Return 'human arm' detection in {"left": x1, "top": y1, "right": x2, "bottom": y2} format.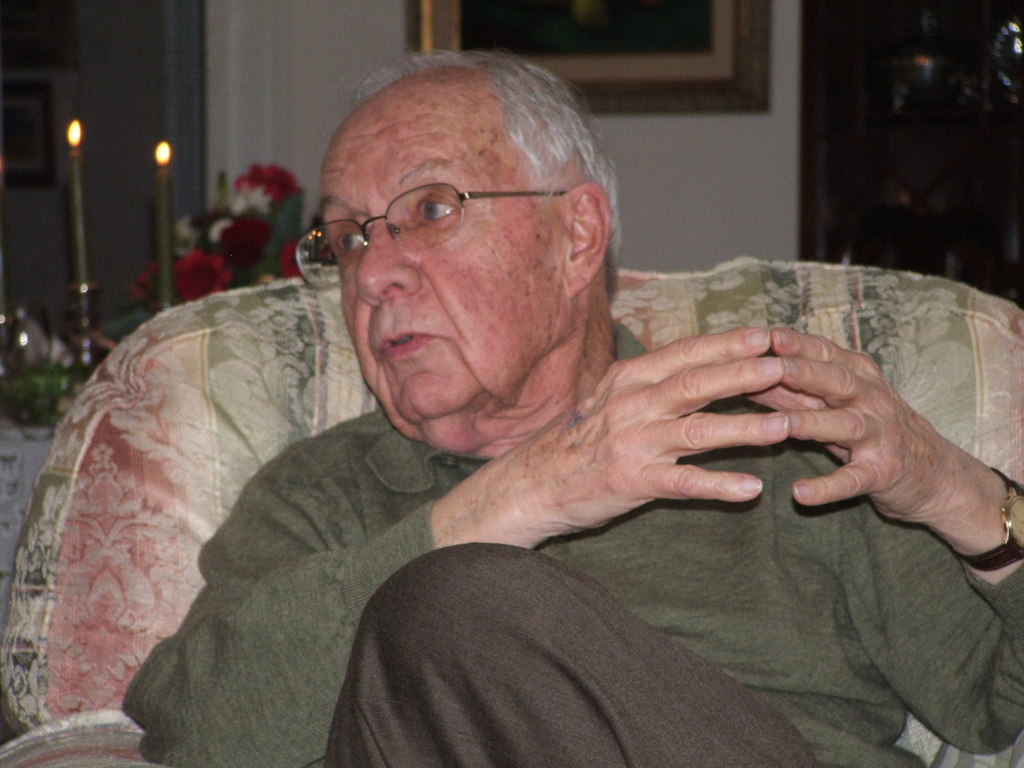
{"left": 742, "top": 319, "right": 1023, "bottom": 758}.
